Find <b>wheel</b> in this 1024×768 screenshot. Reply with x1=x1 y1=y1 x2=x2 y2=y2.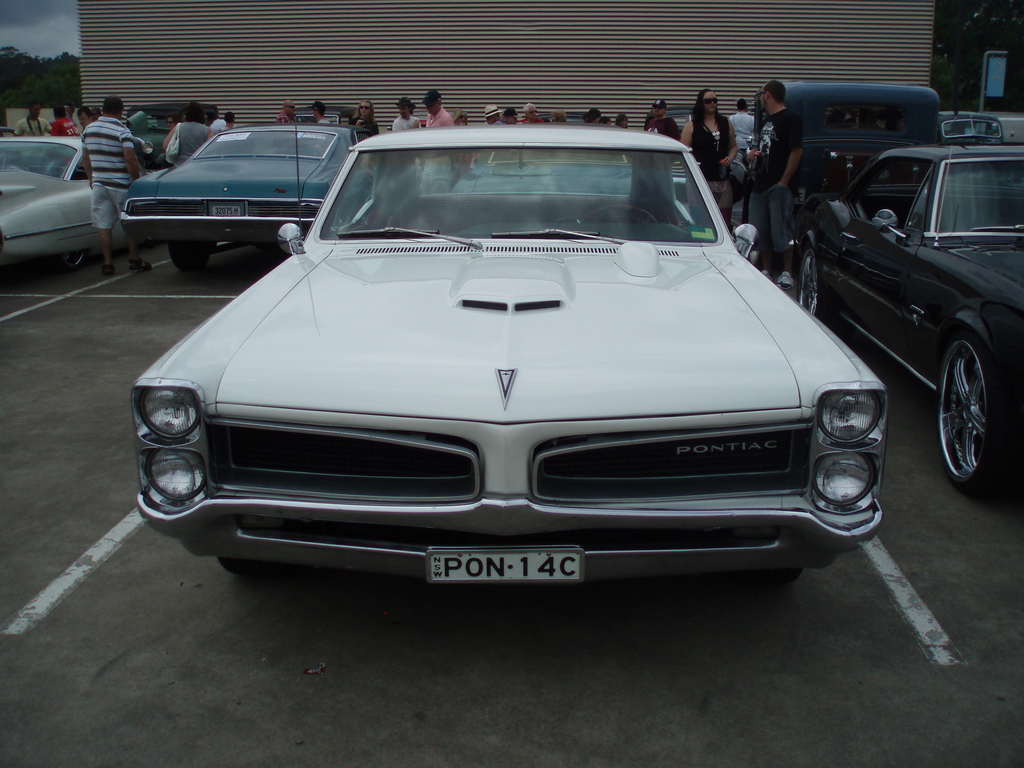
x1=754 y1=566 x2=802 y2=585.
